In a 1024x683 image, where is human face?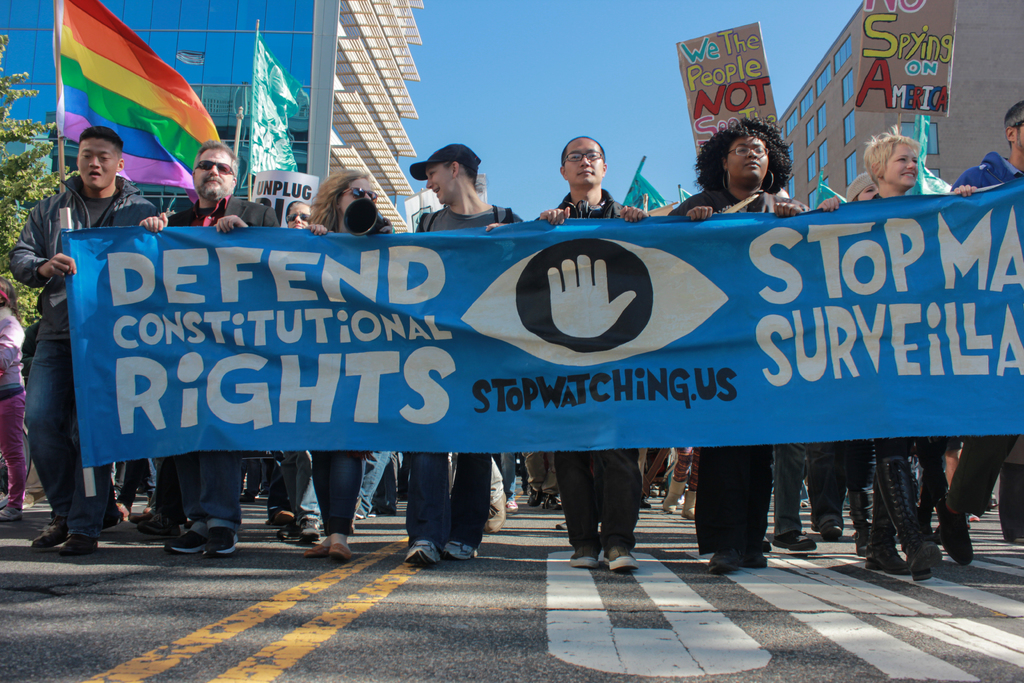
bbox(195, 144, 234, 197).
